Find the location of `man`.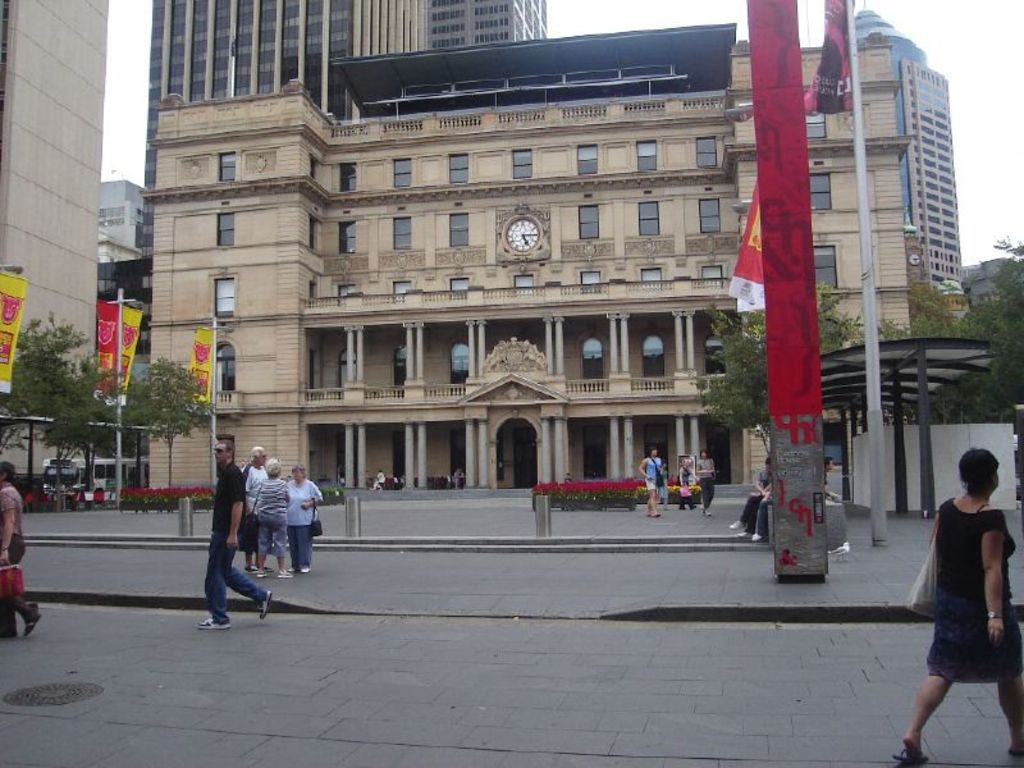
Location: (639,447,662,517).
